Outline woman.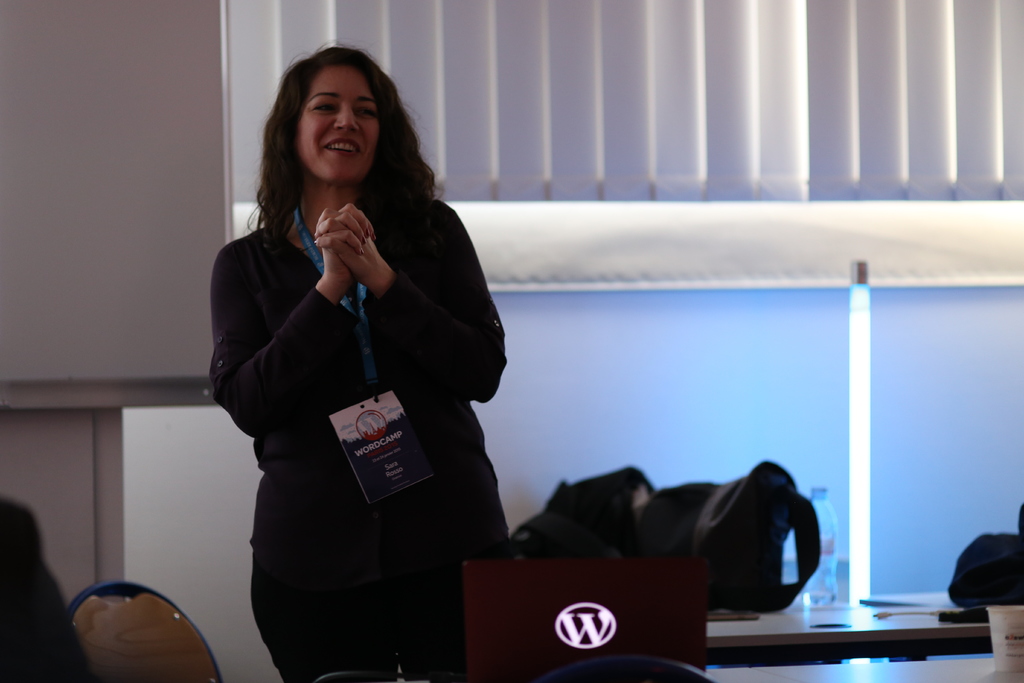
Outline: <box>209,42,518,682</box>.
